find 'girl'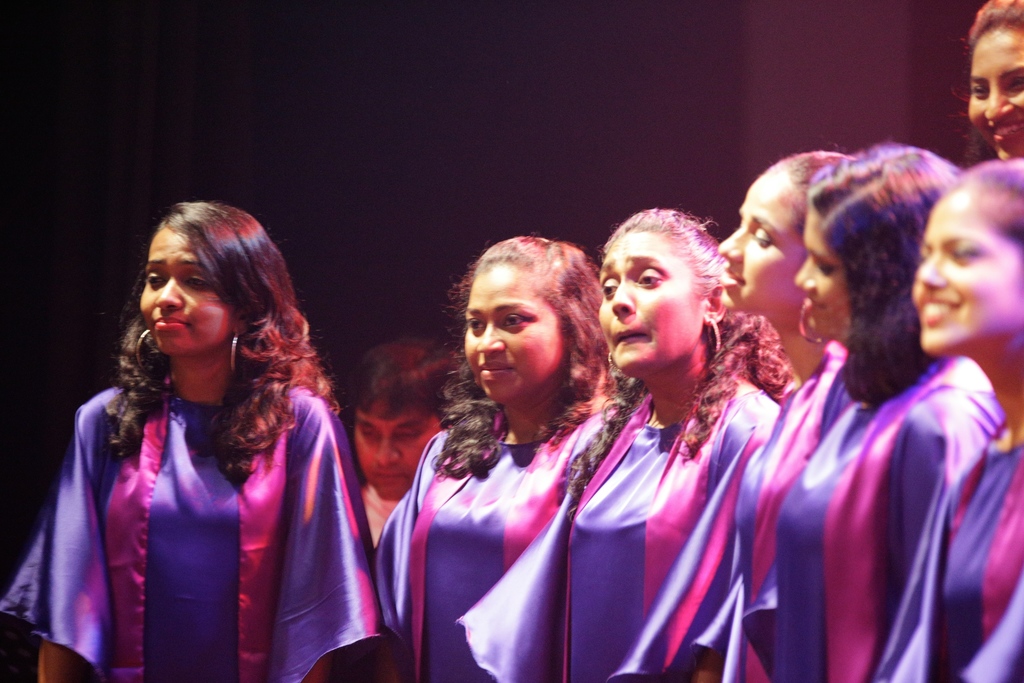
bbox(372, 229, 629, 682)
